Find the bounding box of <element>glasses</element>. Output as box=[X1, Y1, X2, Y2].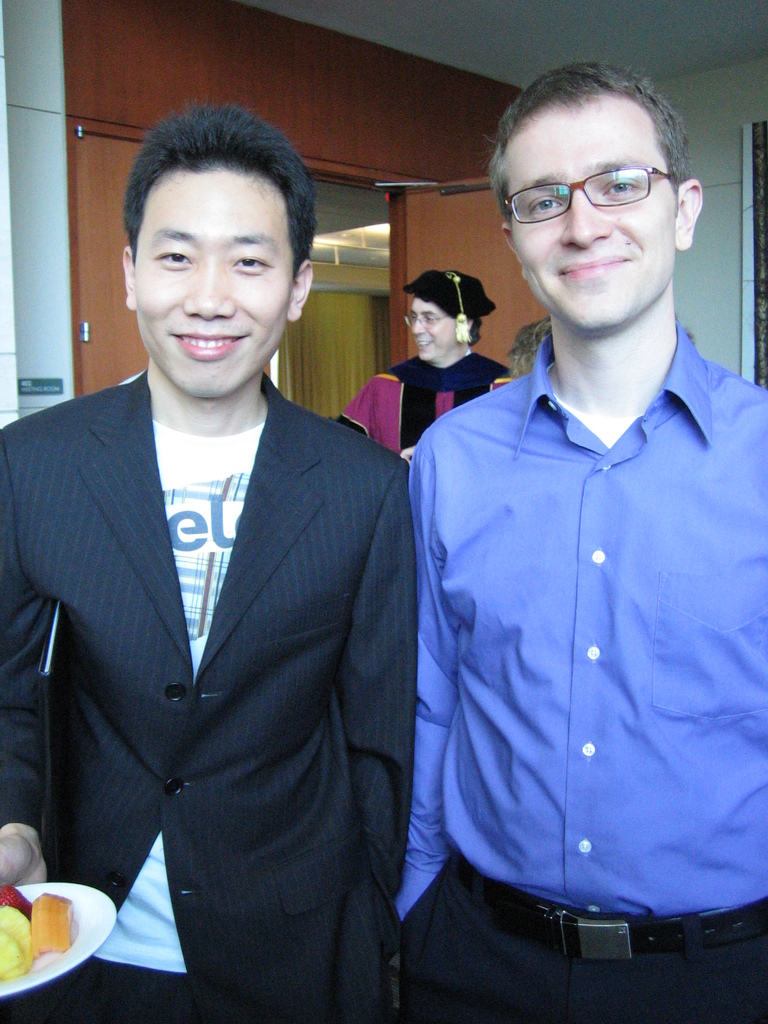
box=[404, 312, 452, 328].
